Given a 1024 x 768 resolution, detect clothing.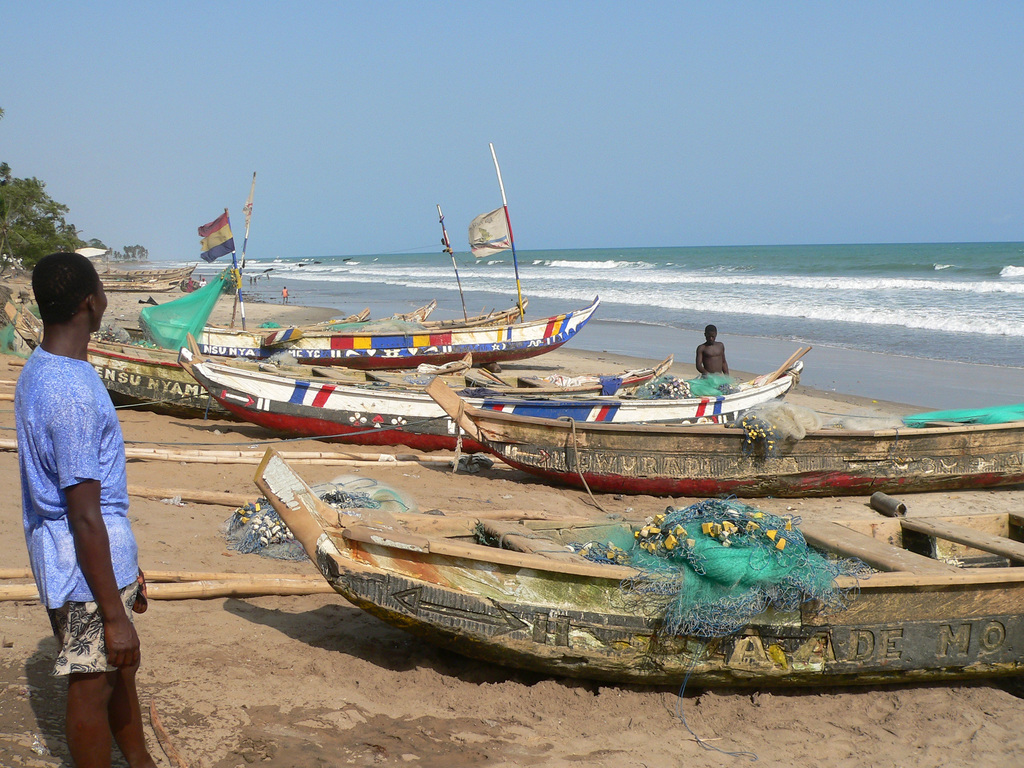
29:330:141:691.
